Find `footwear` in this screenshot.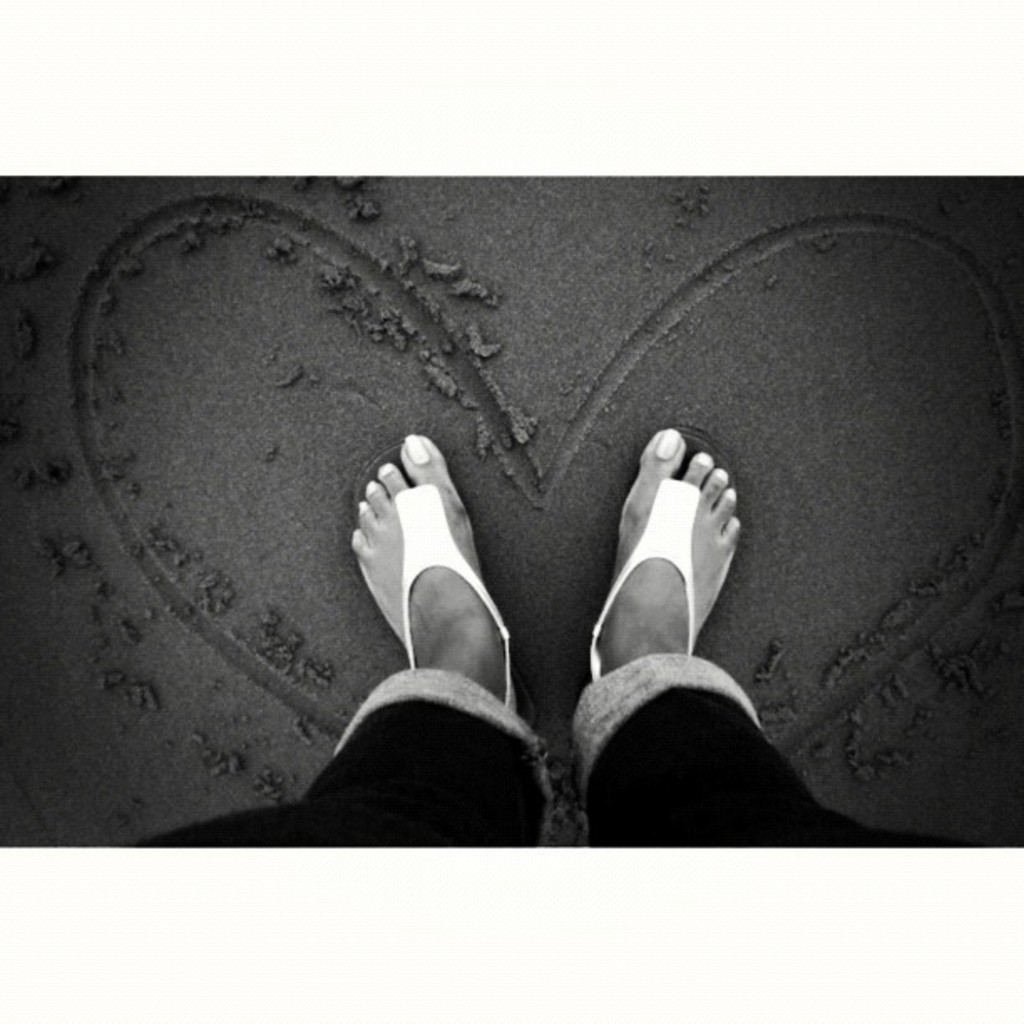
The bounding box for `footwear` is {"left": 581, "top": 423, "right": 736, "bottom": 684}.
